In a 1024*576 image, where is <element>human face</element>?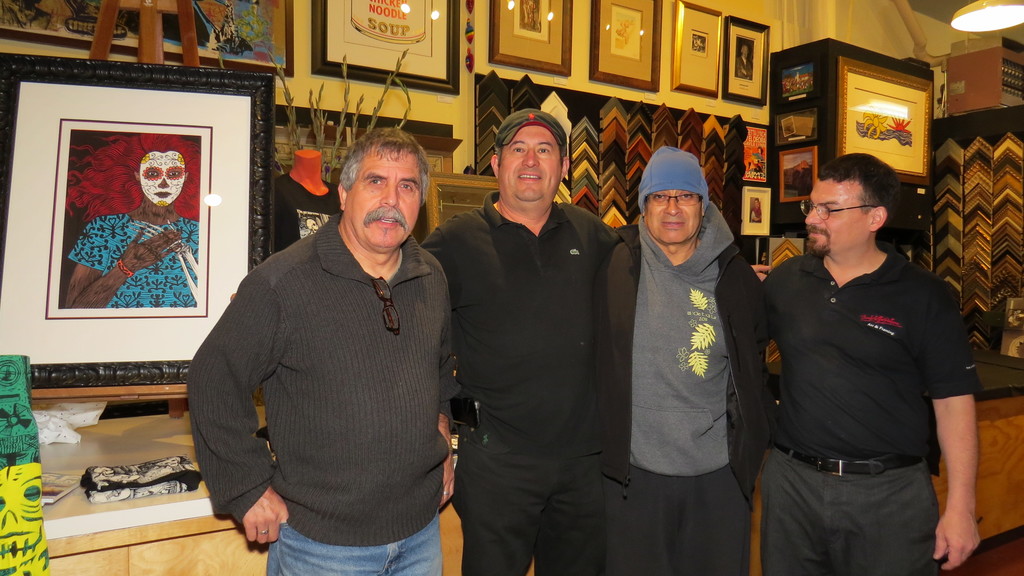
[left=804, top=179, right=869, bottom=255].
